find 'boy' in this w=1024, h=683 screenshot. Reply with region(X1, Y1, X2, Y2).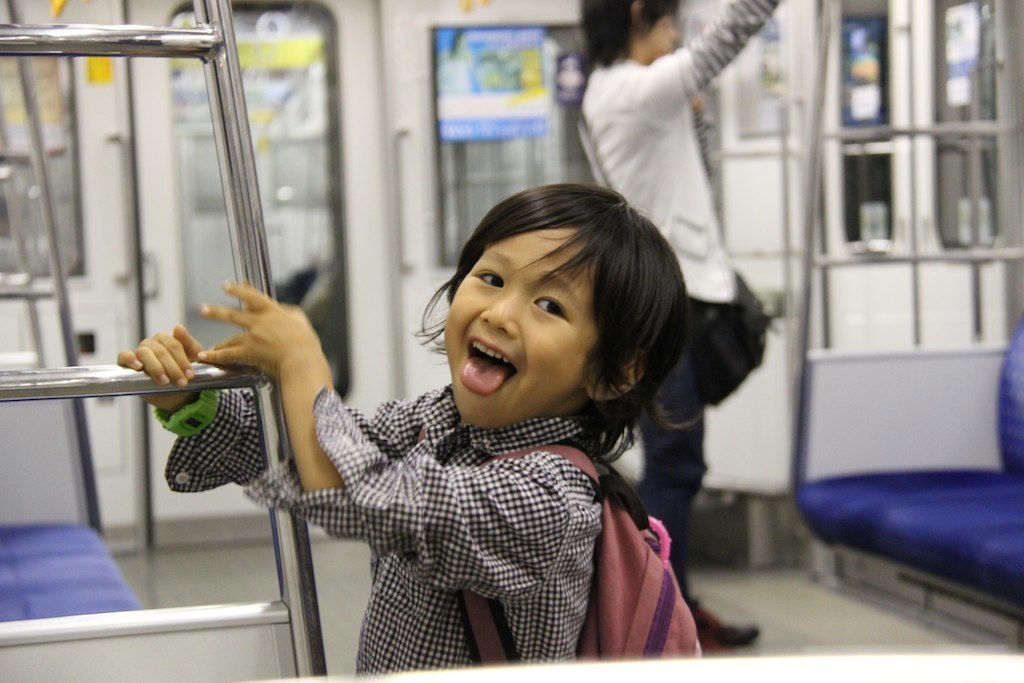
region(113, 185, 704, 682).
